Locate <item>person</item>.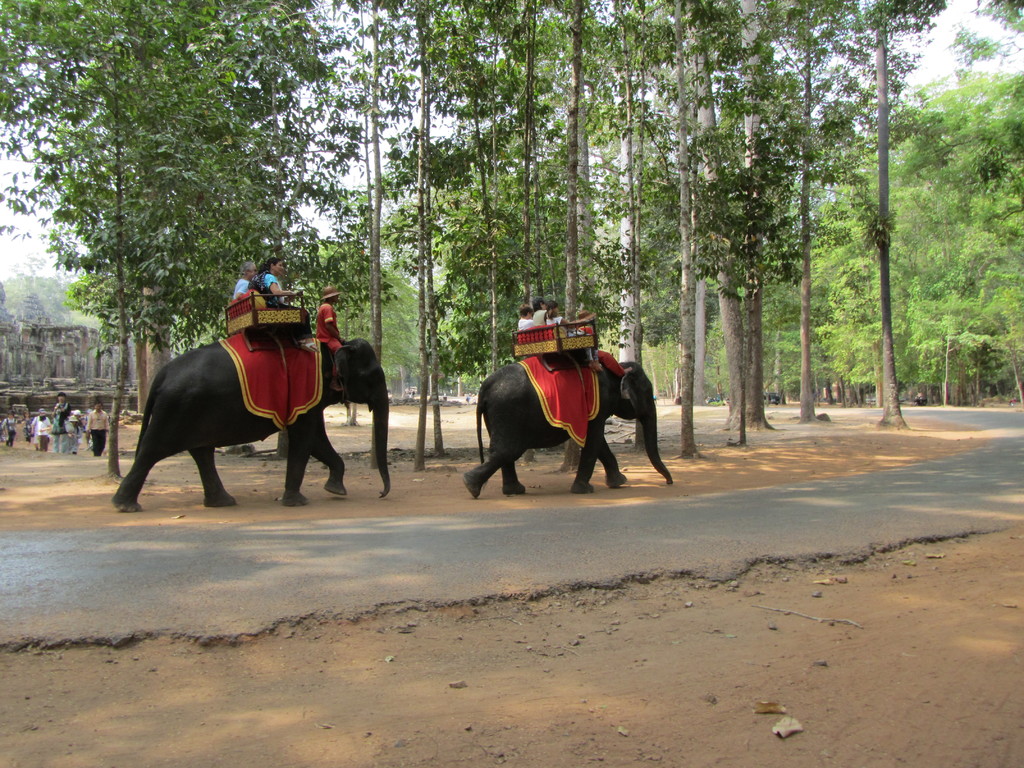
Bounding box: Rect(51, 385, 71, 445).
